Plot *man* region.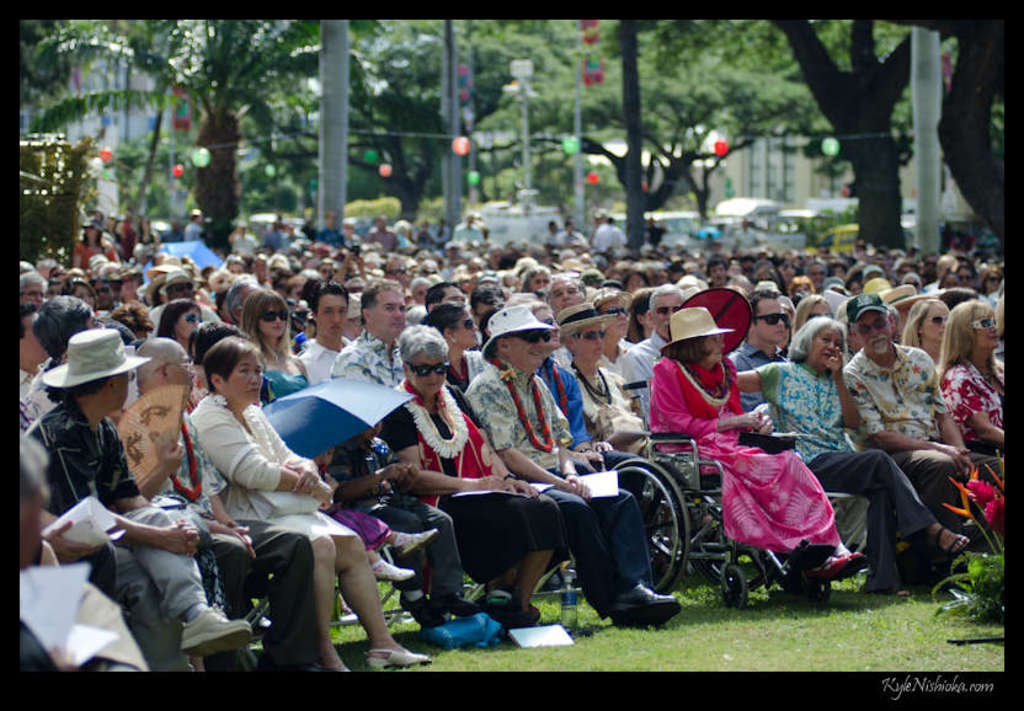
Plotted at 460, 306, 690, 627.
